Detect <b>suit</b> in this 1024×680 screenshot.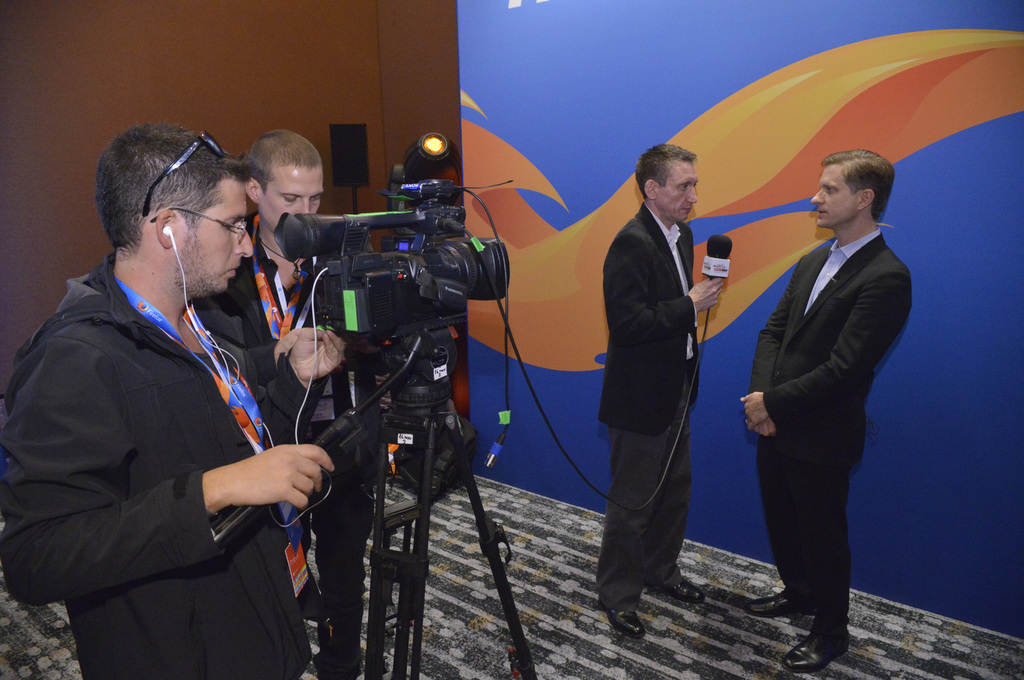
Detection: [left=728, top=152, right=915, bottom=658].
